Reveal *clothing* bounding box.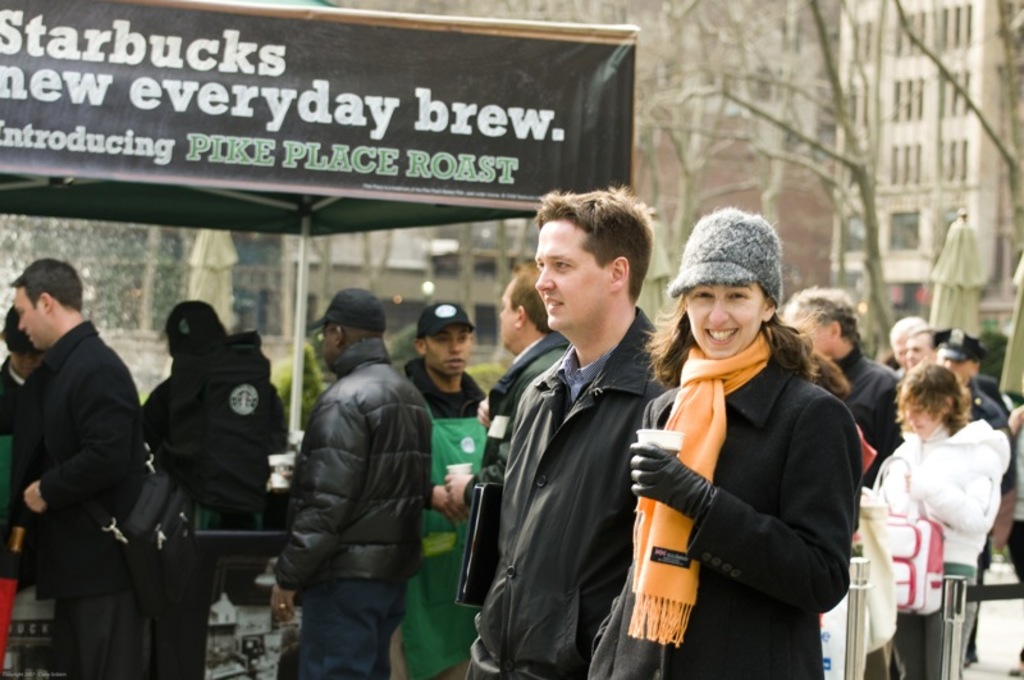
Revealed: l=0, t=247, r=172, b=674.
